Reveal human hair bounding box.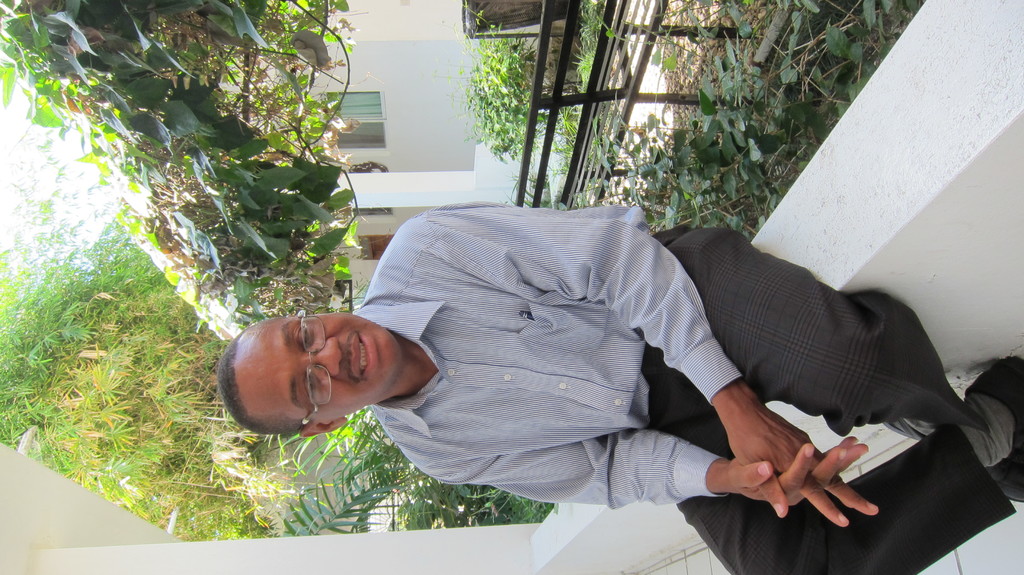
Revealed: select_region(214, 309, 367, 424).
